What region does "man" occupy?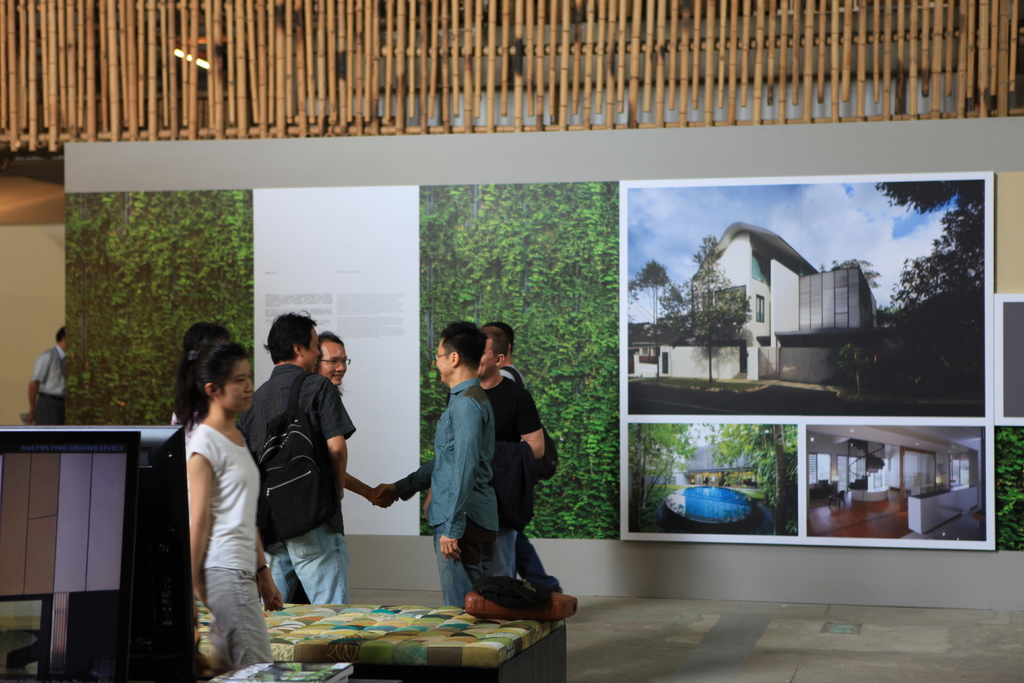
<box>372,320,507,612</box>.
